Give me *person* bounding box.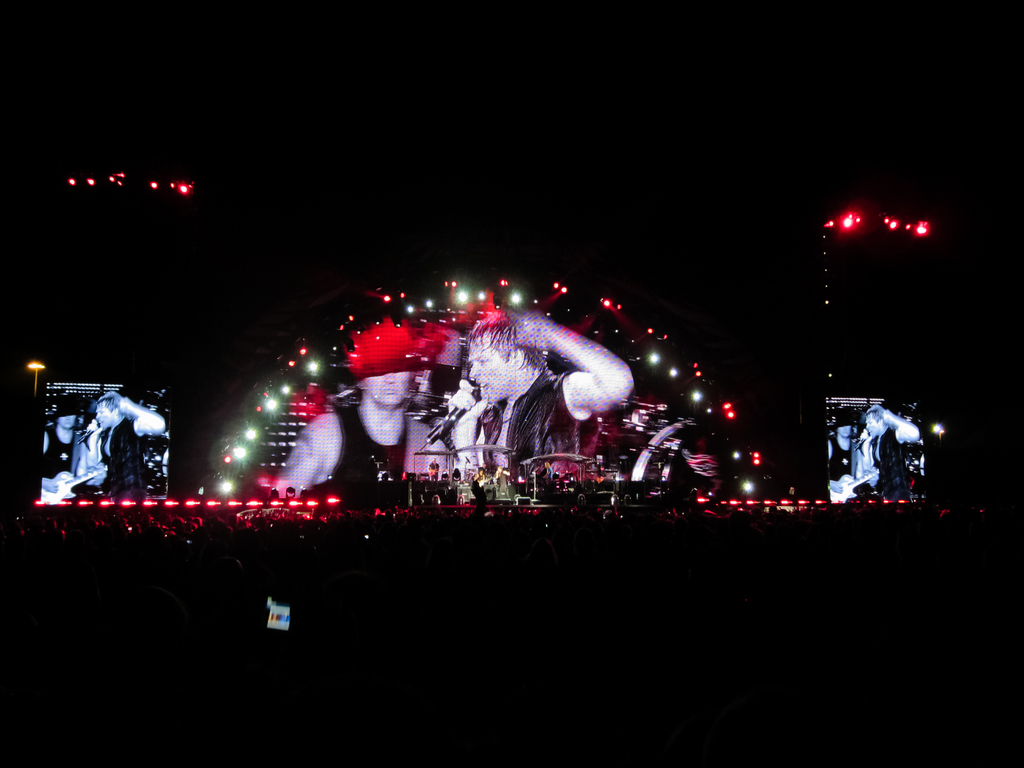
(left=438, top=313, right=633, bottom=473).
